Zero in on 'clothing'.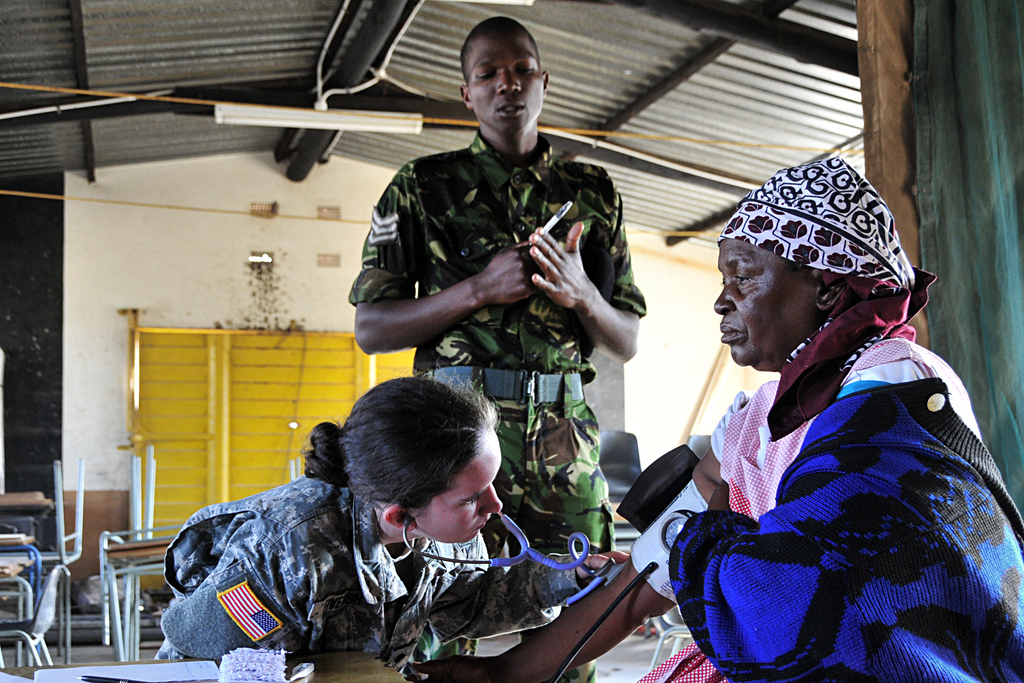
Zeroed in: {"left": 659, "top": 277, "right": 1009, "bottom": 680}.
